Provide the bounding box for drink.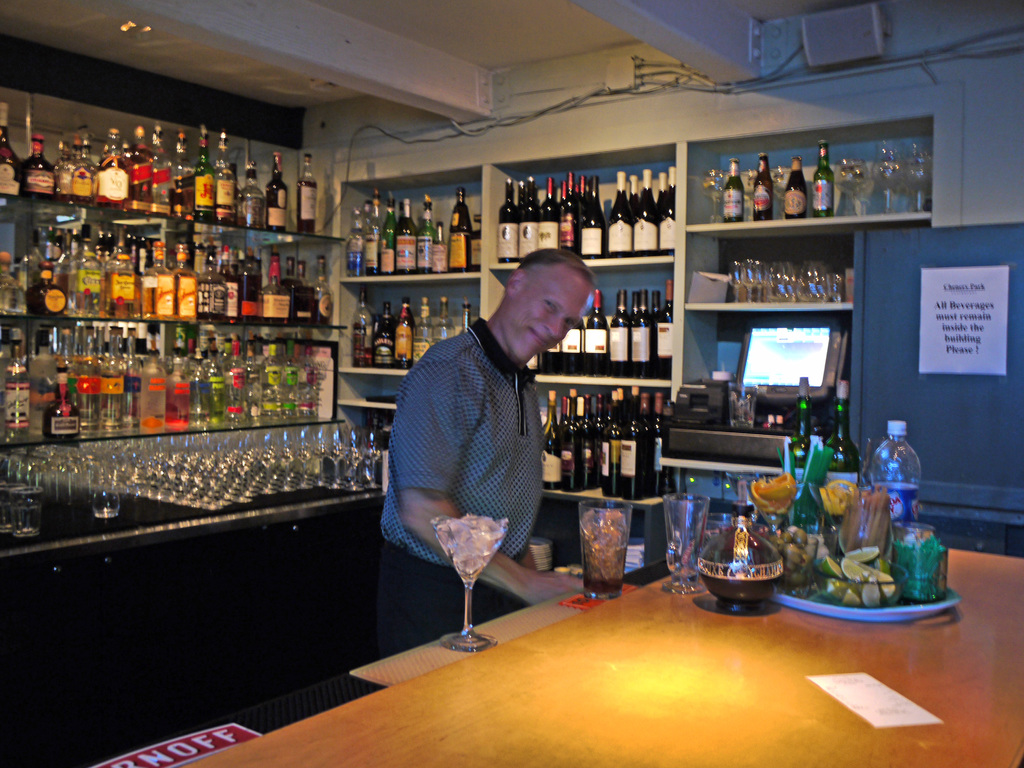
x1=347 y1=208 x2=362 y2=278.
